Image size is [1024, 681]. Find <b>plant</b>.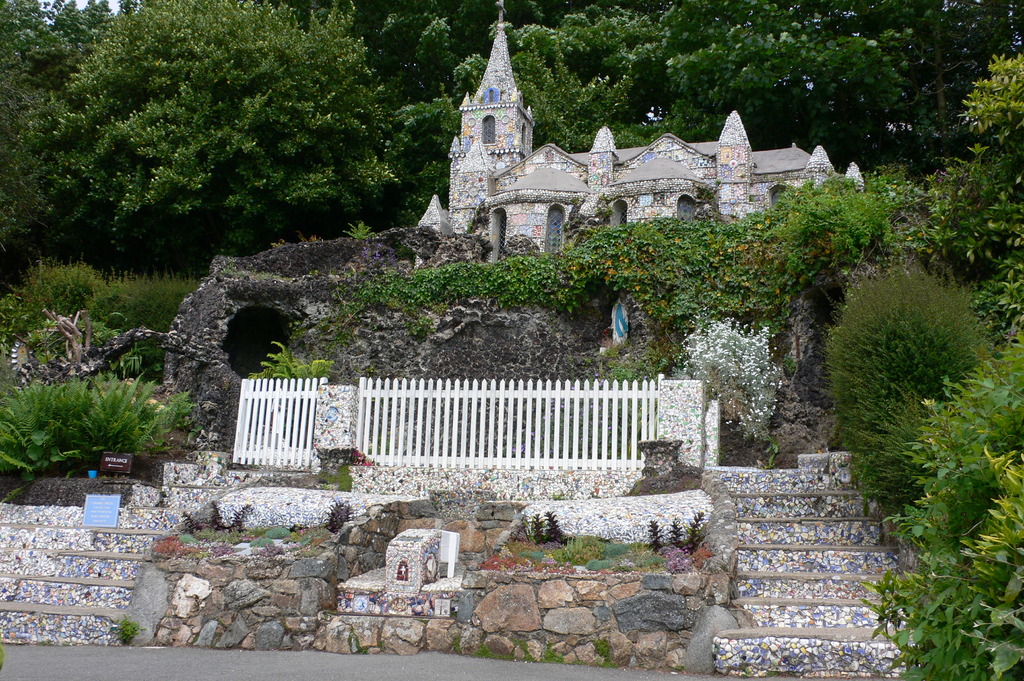
bbox=(261, 543, 283, 556).
